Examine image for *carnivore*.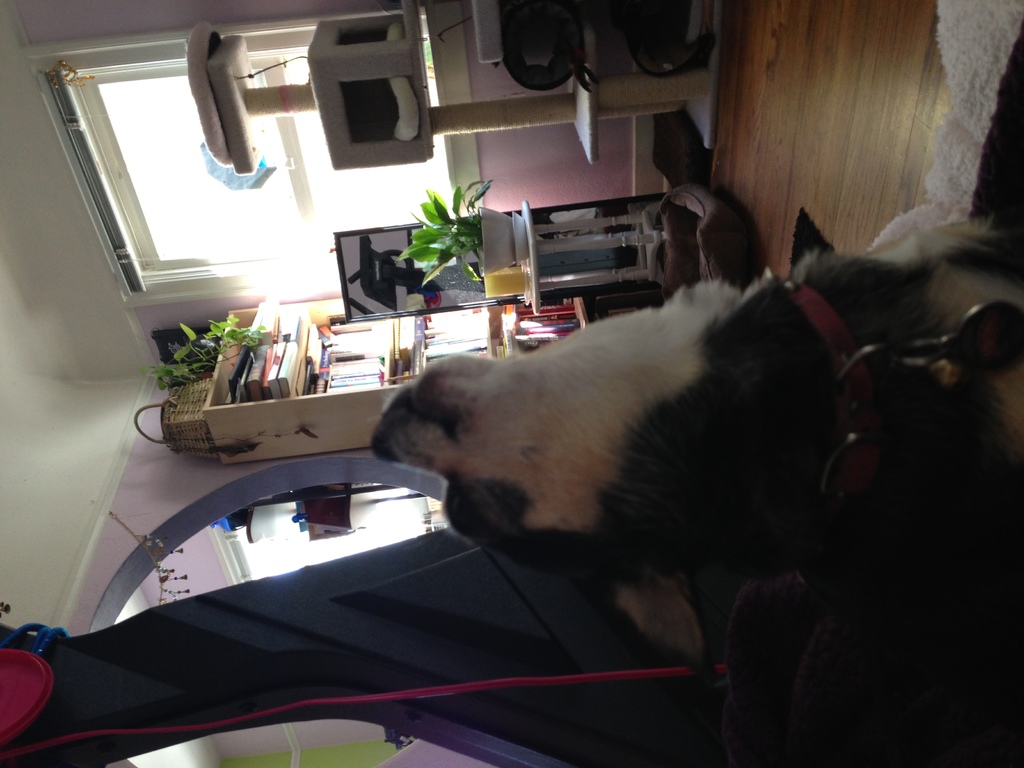
Examination result: detection(338, 223, 1023, 763).
